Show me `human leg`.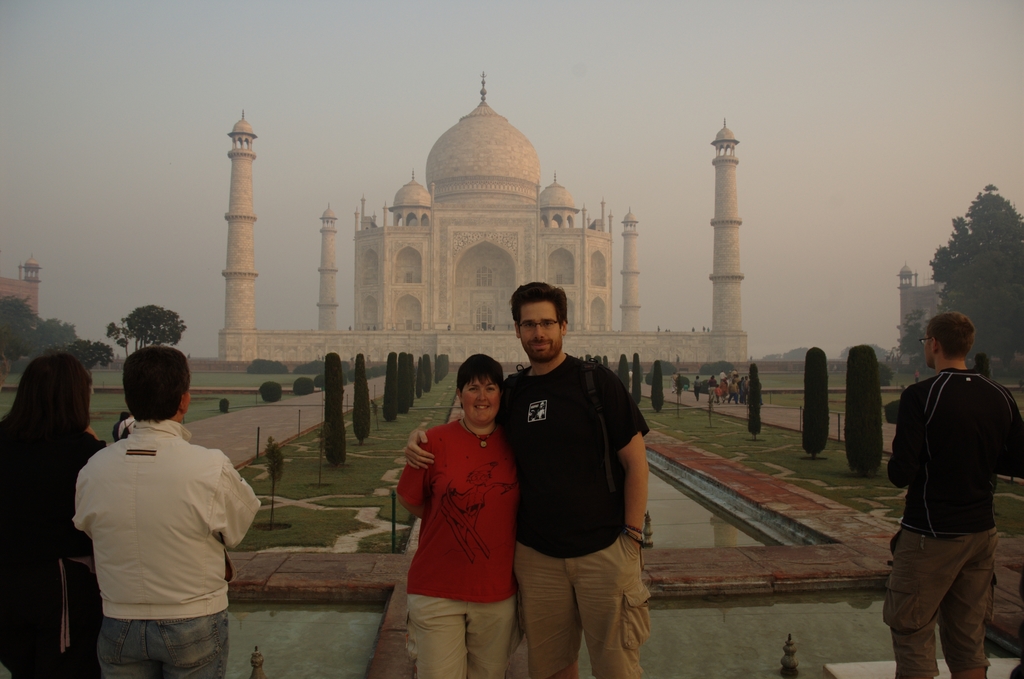
`human leg` is here: x1=410, y1=602, x2=467, y2=675.
